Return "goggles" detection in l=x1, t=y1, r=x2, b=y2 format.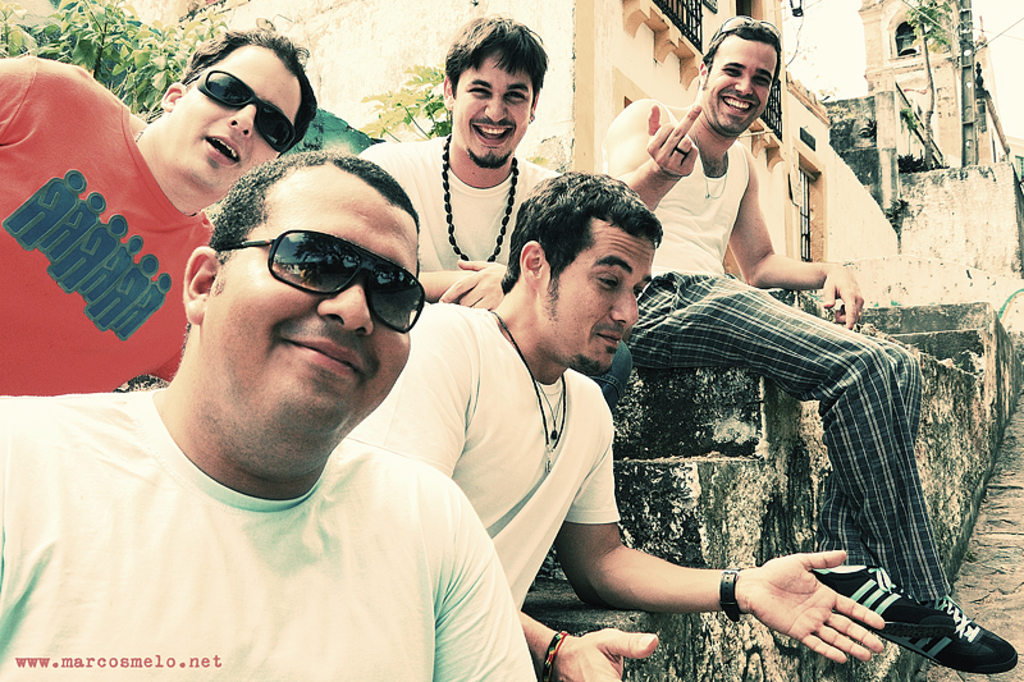
l=184, t=69, r=297, b=143.
